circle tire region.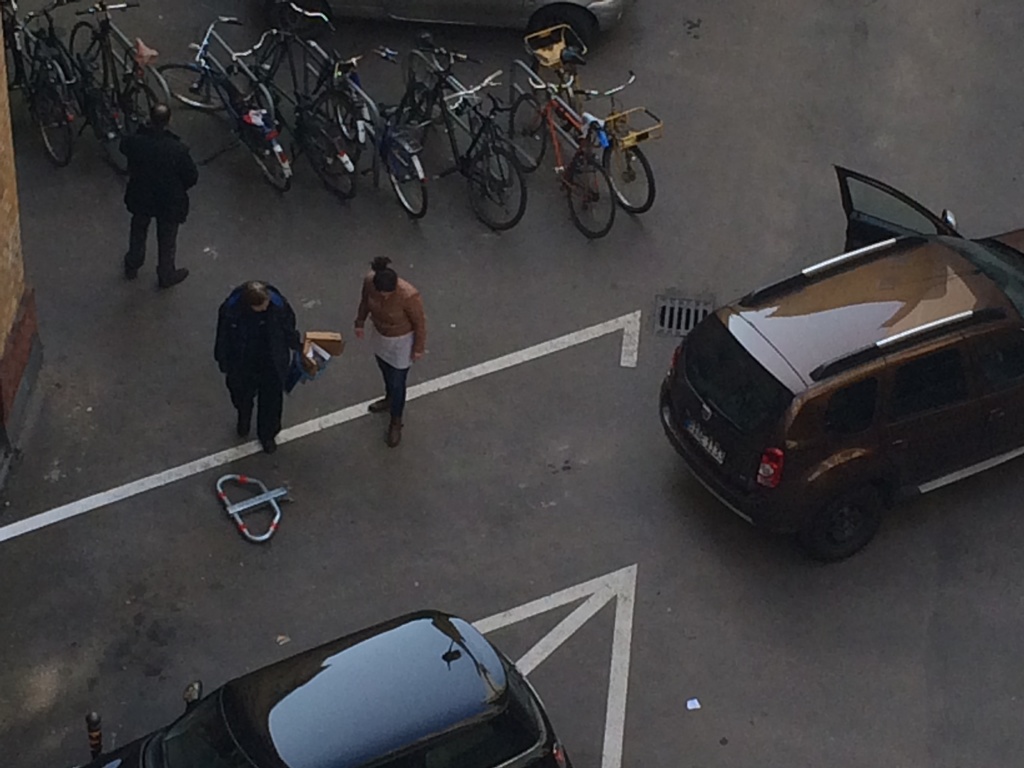
Region: 316, 90, 364, 146.
